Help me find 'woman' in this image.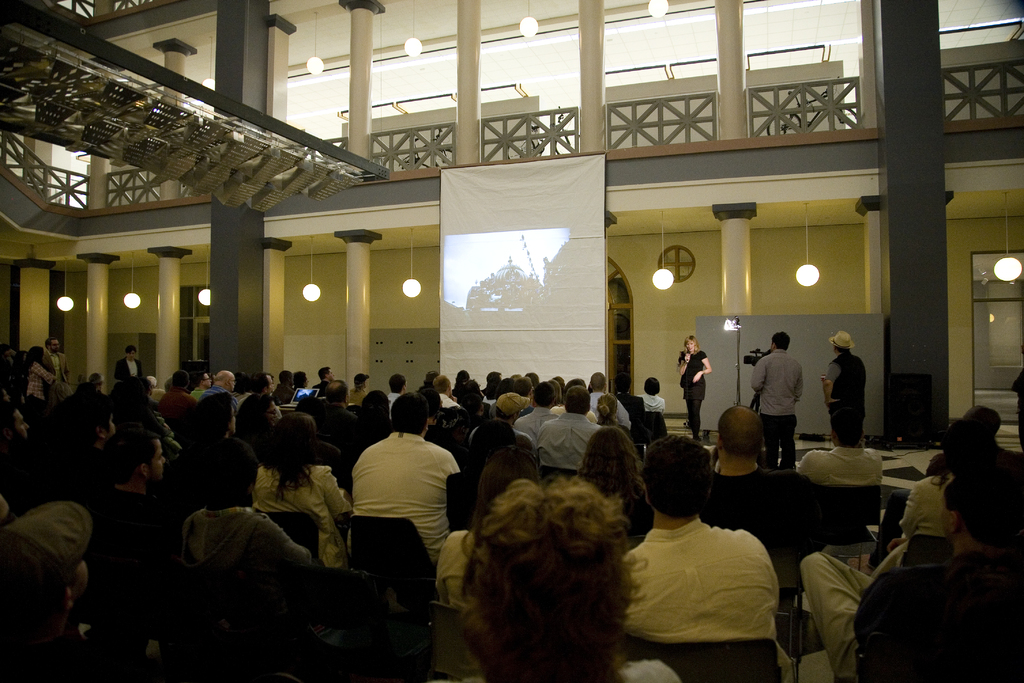
Found it: 432,447,547,613.
